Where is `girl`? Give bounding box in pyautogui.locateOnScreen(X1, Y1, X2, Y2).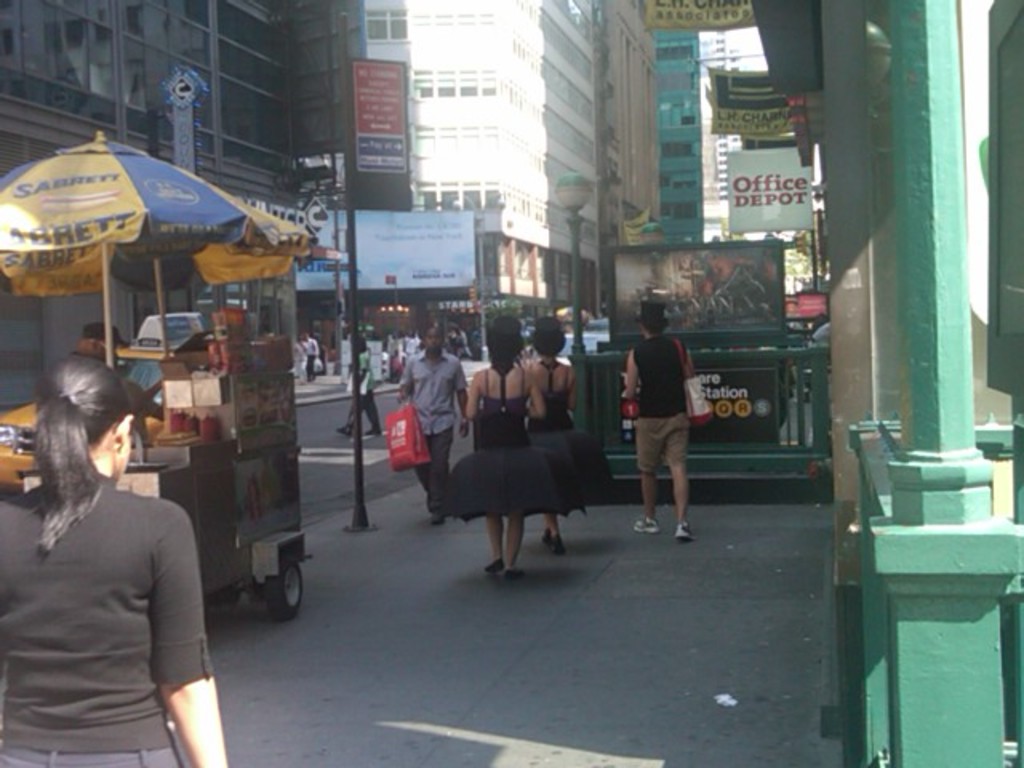
pyautogui.locateOnScreen(437, 312, 574, 573).
